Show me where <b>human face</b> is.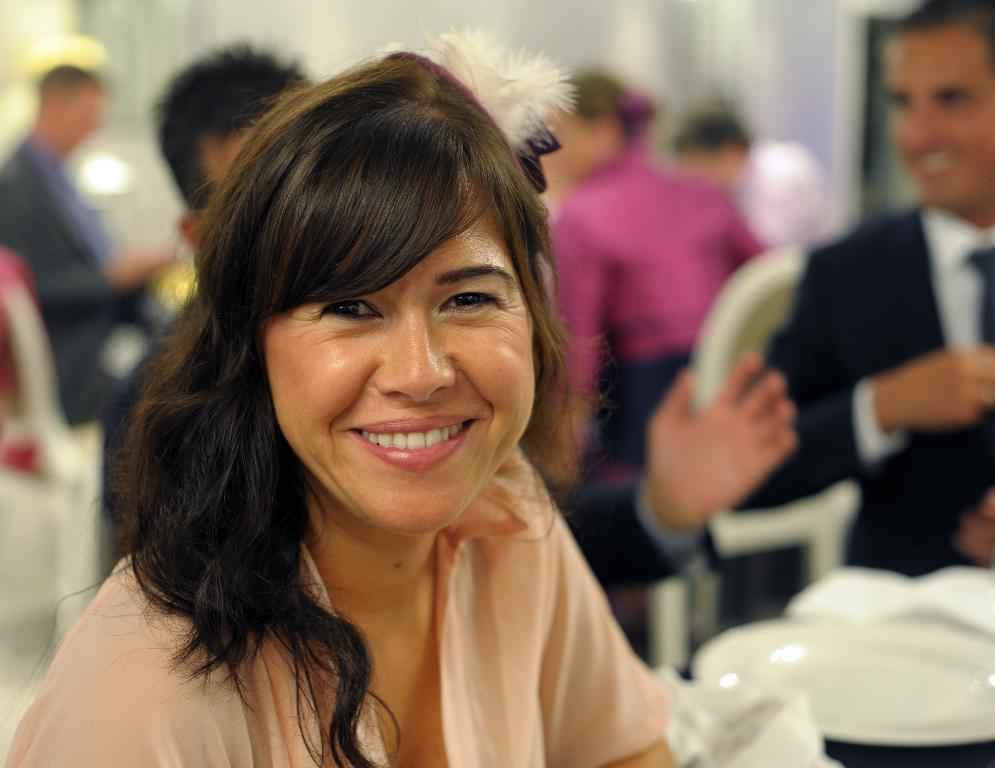
<b>human face</b> is at [685,156,724,184].
